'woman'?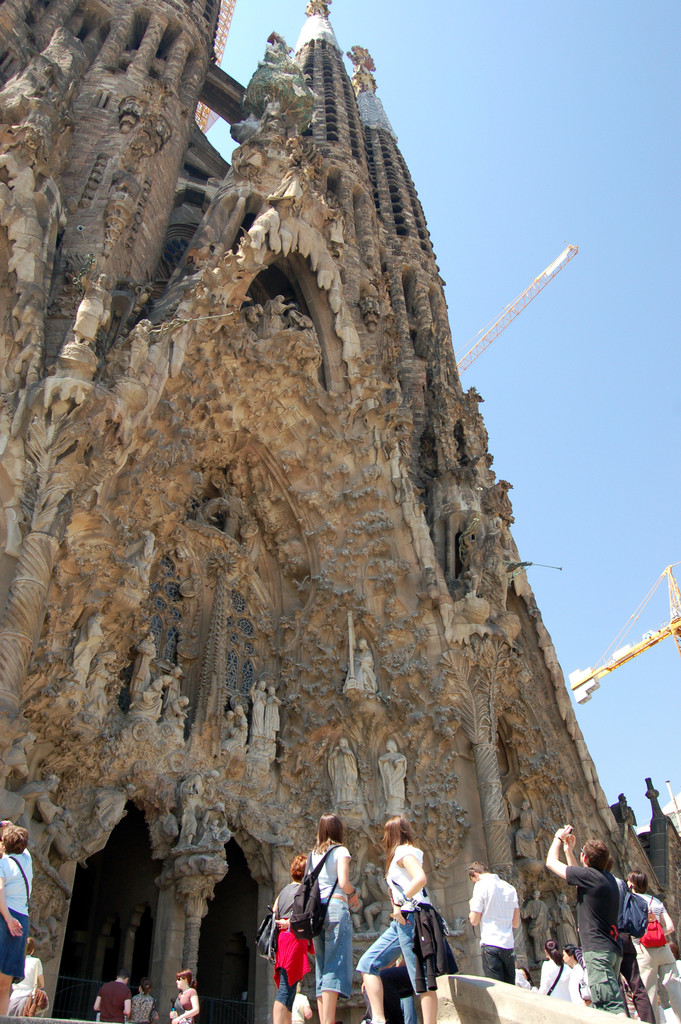
left=537, top=940, right=570, bottom=1000
